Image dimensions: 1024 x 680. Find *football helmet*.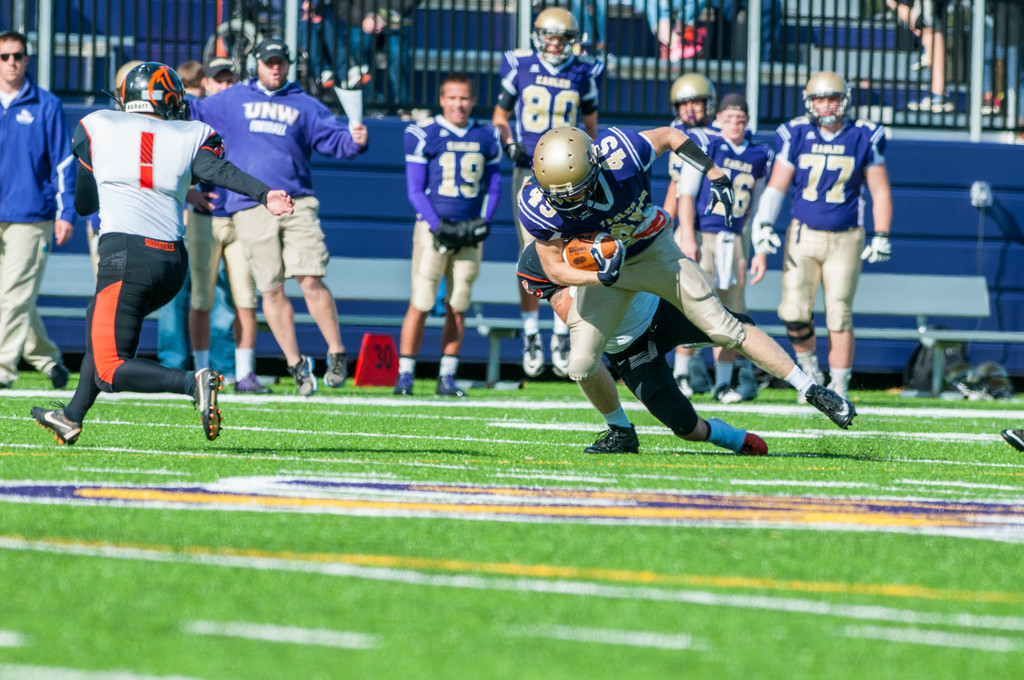
x1=674, y1=71, x2=717, y2=119.
